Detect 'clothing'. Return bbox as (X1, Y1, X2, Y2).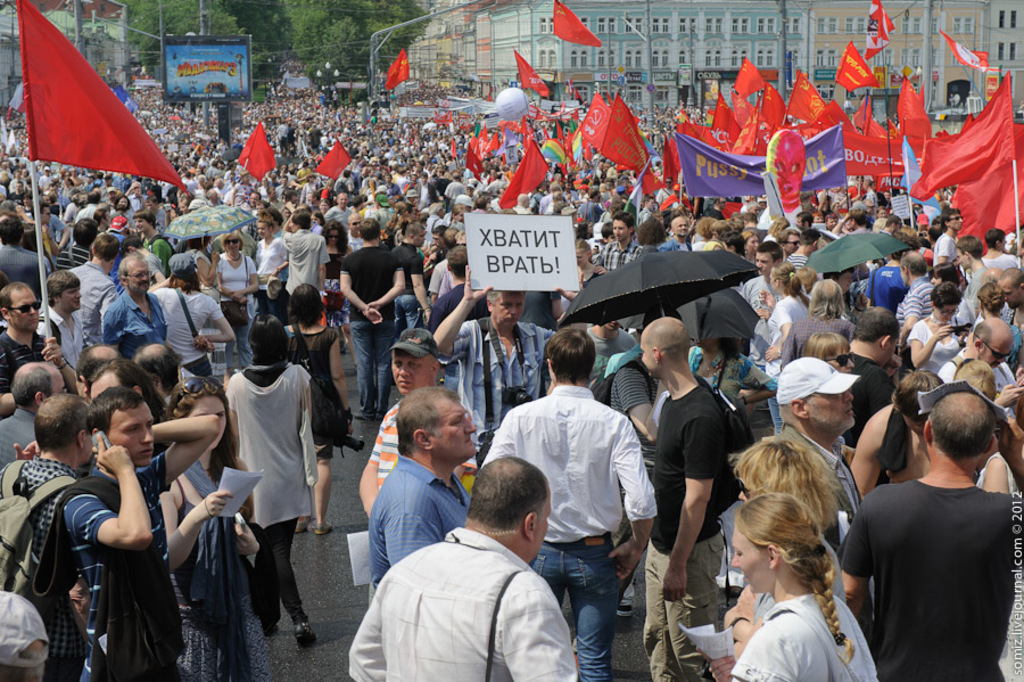
(724, 582, 881, 681).
